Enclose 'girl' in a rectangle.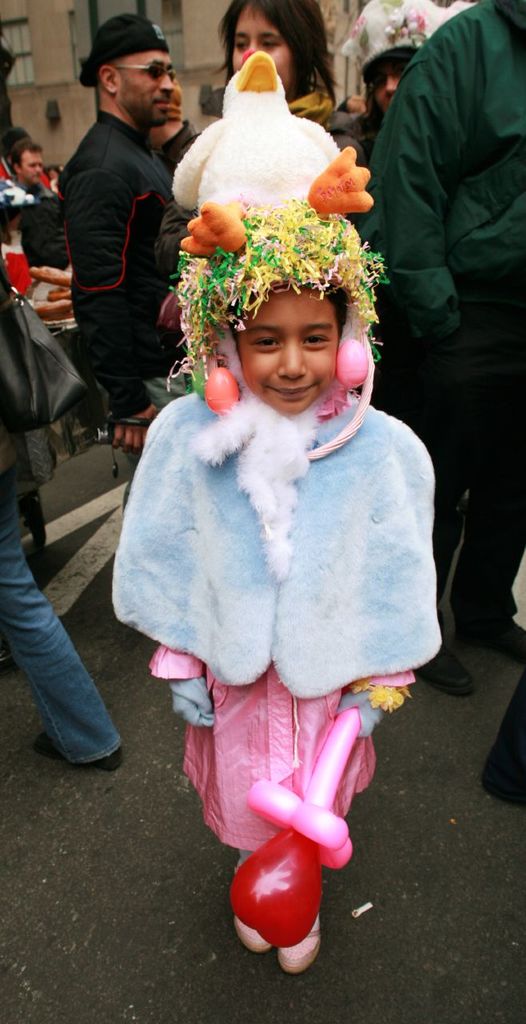
bbox=[209, 0, 378, 150].
